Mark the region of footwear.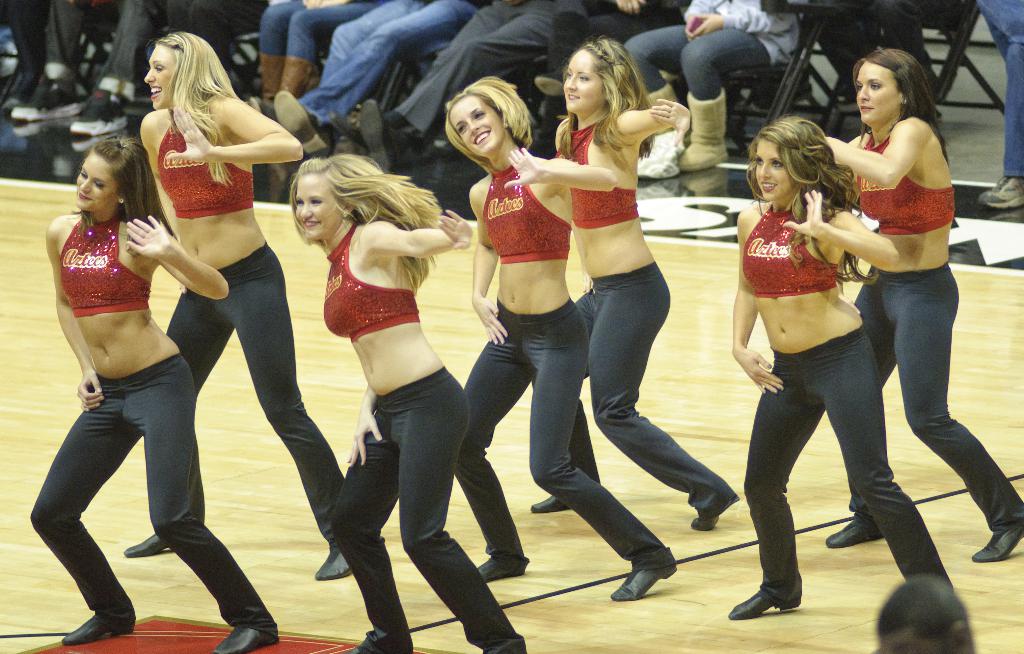
Region: Rect(748, 564, 815, 630).
